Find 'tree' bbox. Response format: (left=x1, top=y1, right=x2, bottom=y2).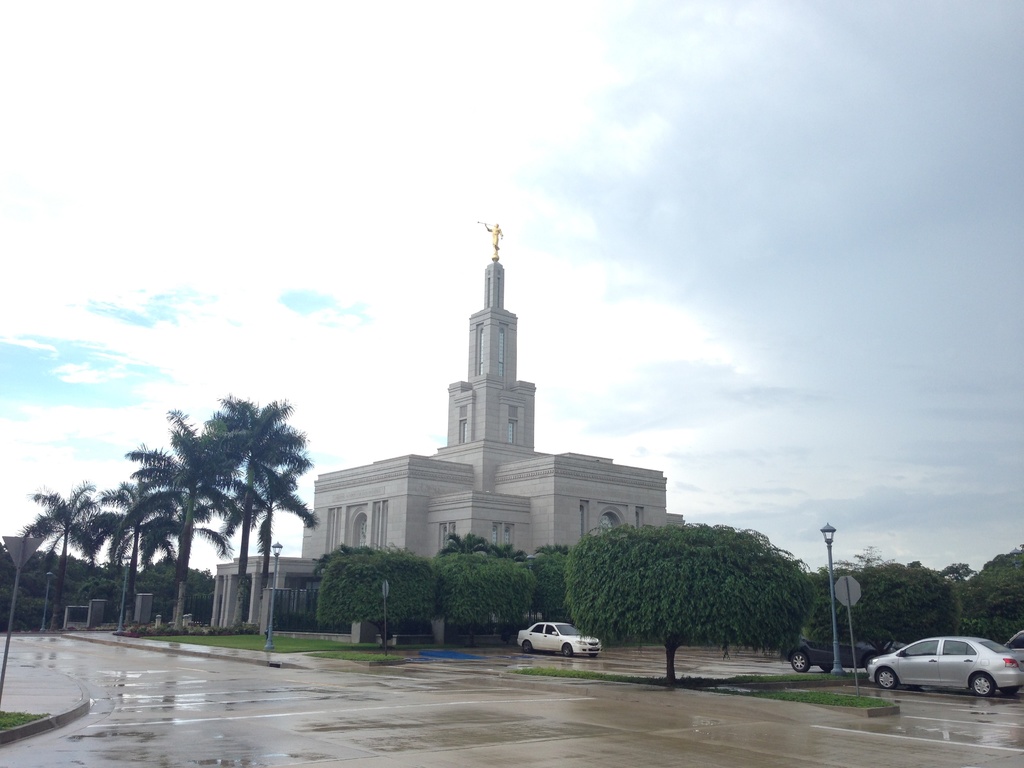
(left=100, top=467, right=161, bottom=643).
